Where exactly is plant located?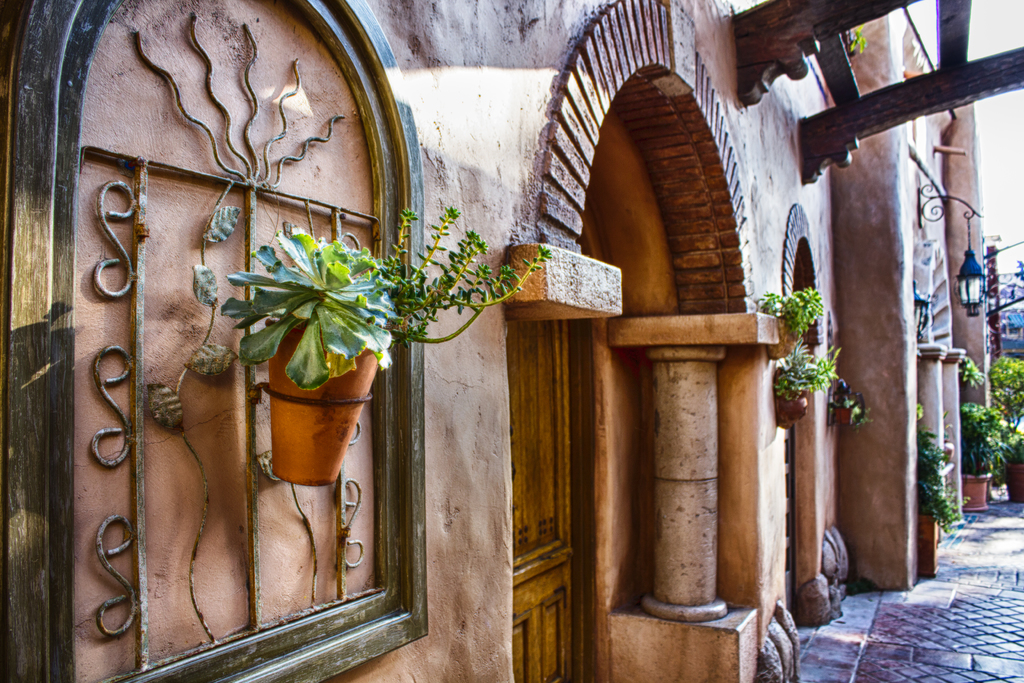
Its bounding box is (960, 352, 986, 388).
